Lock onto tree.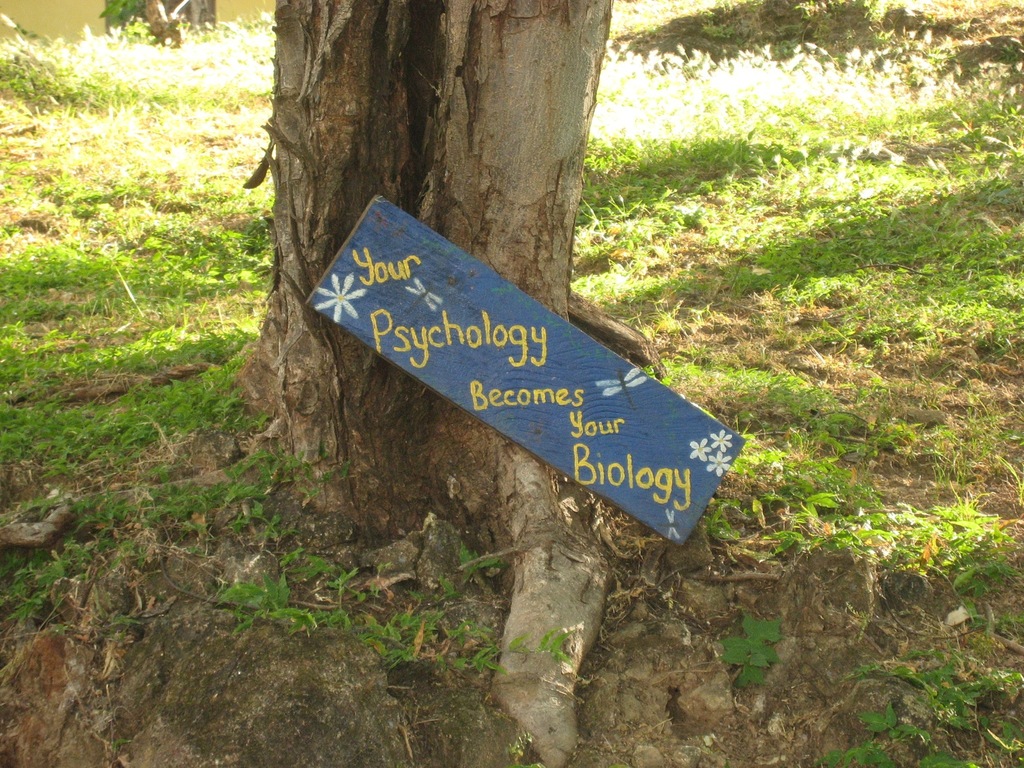
Locked: crop(269, 1, 662, 767).
